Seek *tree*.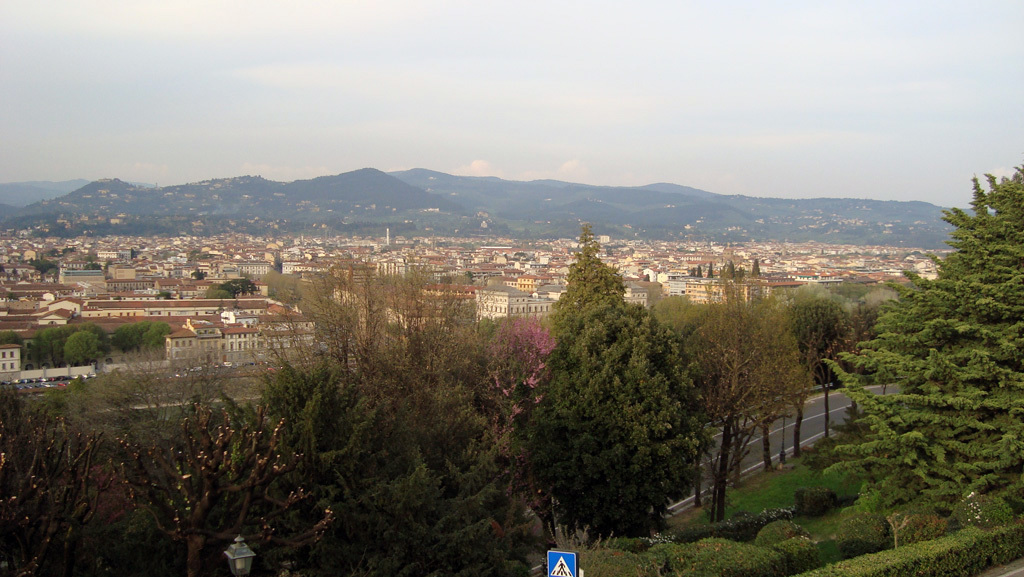
734,298,810,466.
